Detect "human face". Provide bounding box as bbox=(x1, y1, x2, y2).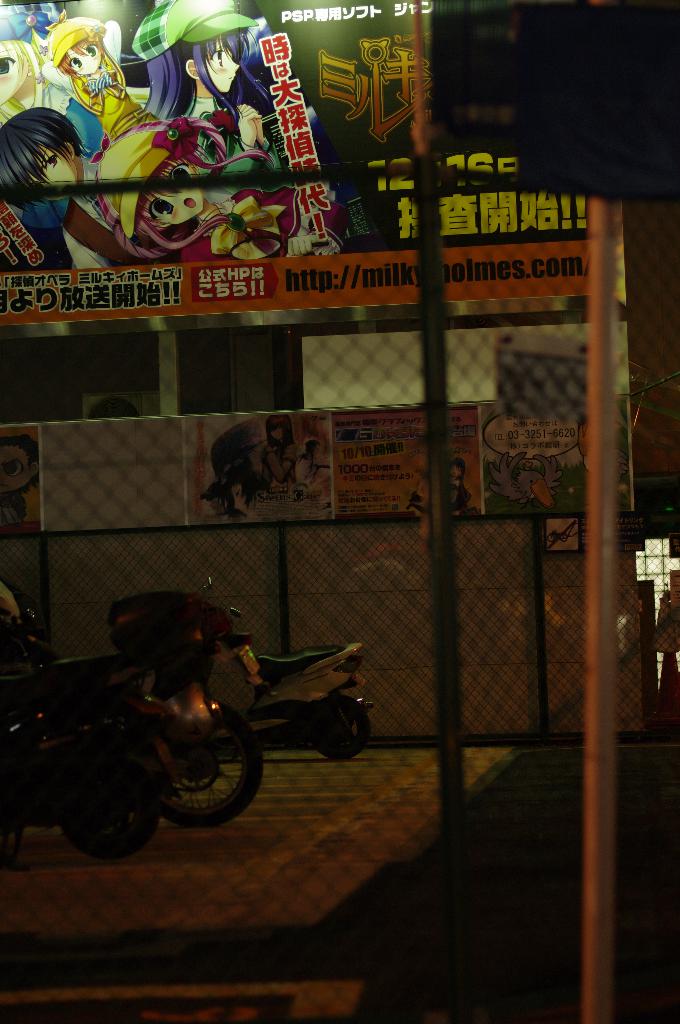
bbox=(0, 447, 33, 490).
